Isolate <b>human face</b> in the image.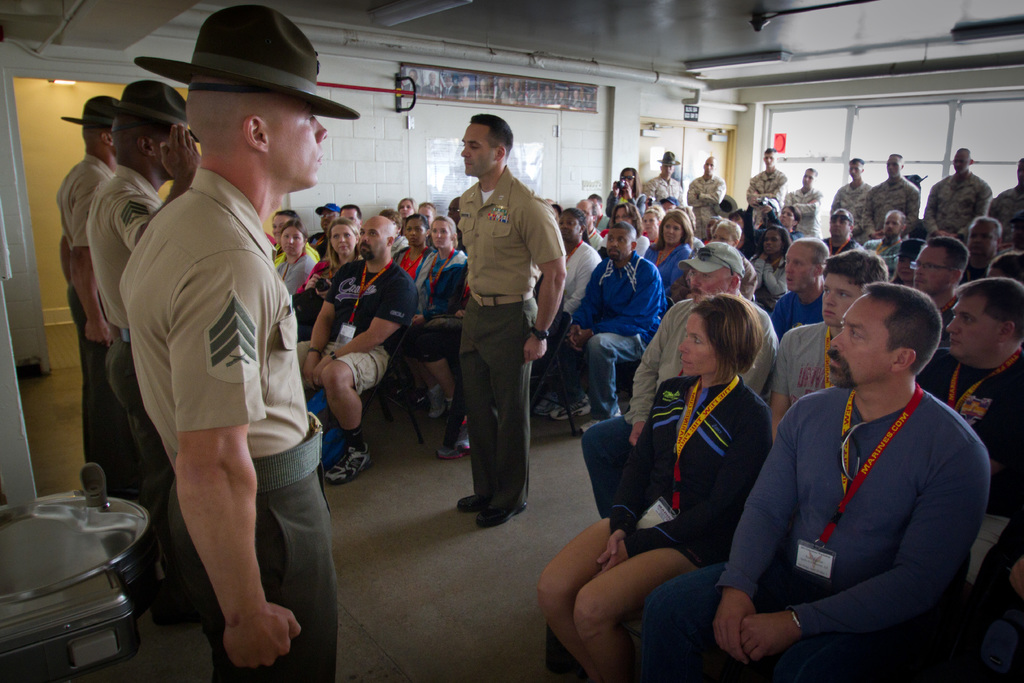
Isolated region: 680,313,717,377.
